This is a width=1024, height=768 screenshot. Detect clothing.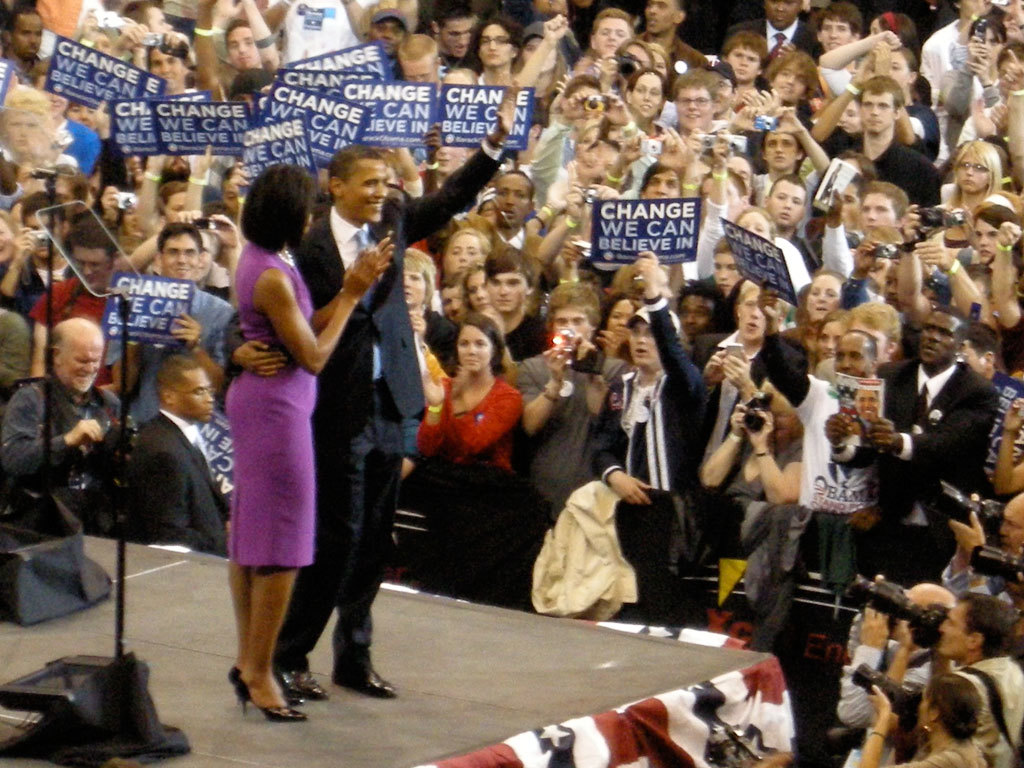
(614, 109, 667, 165).
